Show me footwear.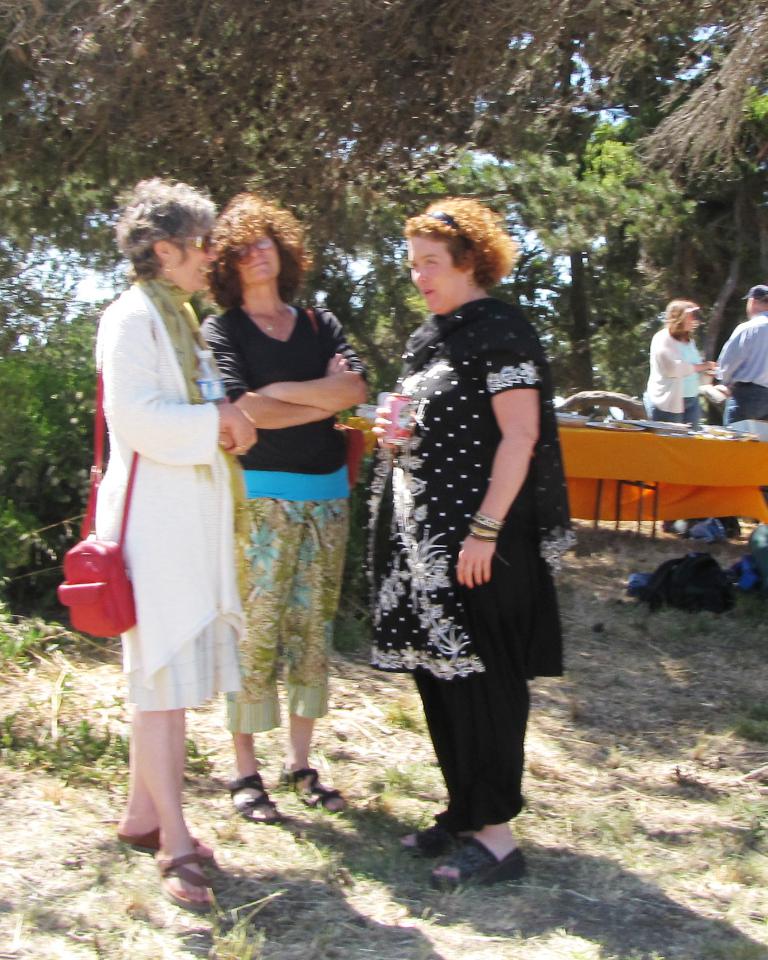
footwear is here: (x1=286, y1=772, x2=353, y2=816).
